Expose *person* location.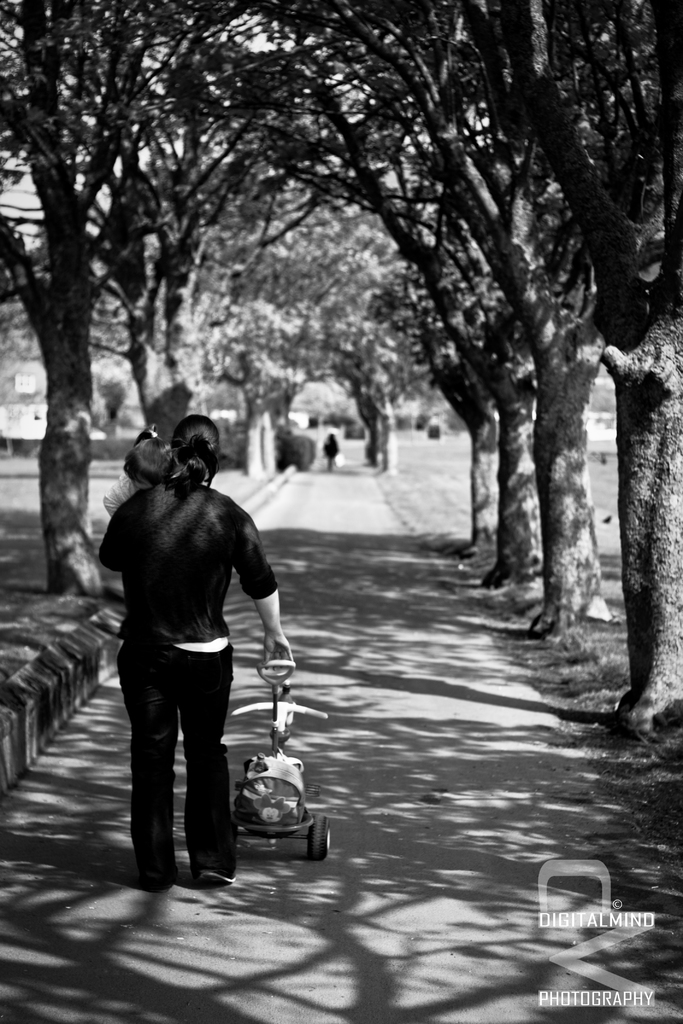
Exposed at (x1=103, y1=405, x2=288, y2=896).
